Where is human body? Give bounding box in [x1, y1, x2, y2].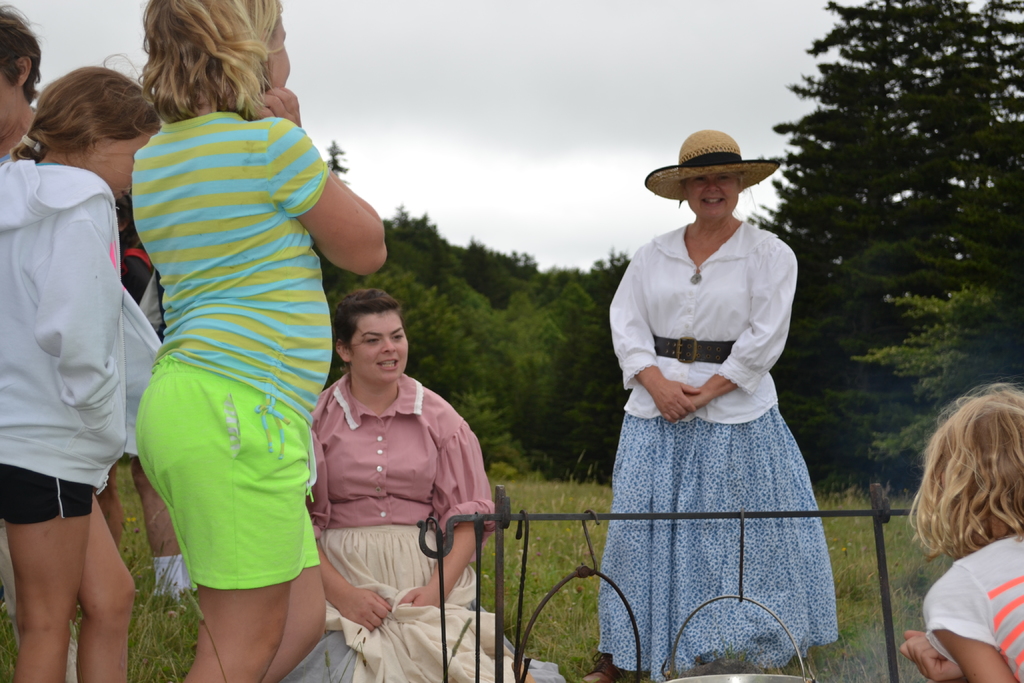
[306, 285, 515, 682].
